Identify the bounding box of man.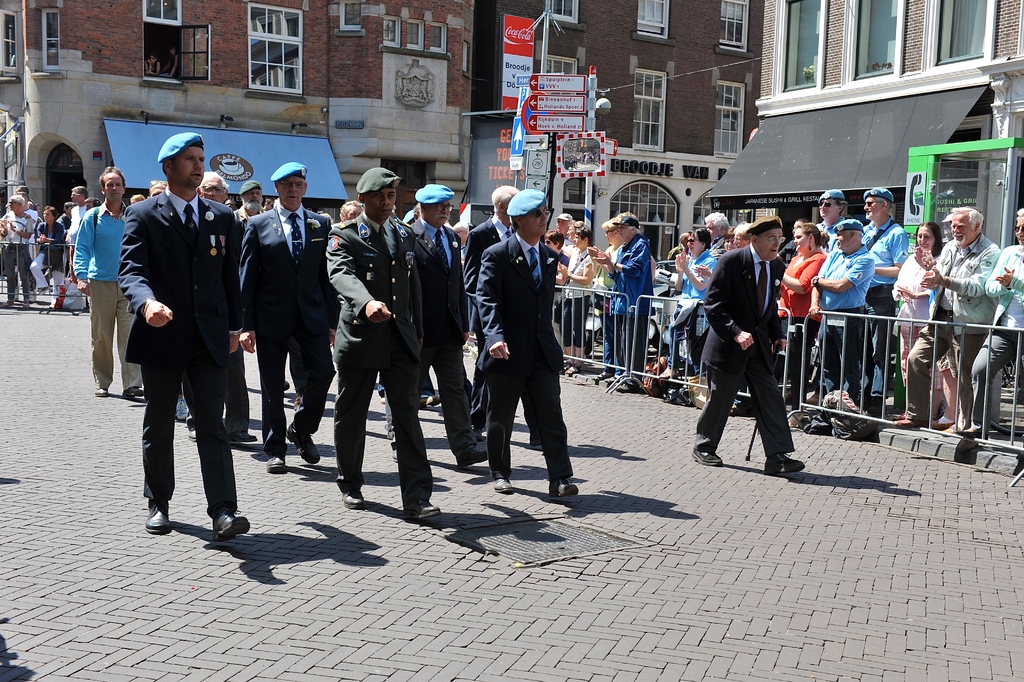
detection(811, 188, 851, 240).
